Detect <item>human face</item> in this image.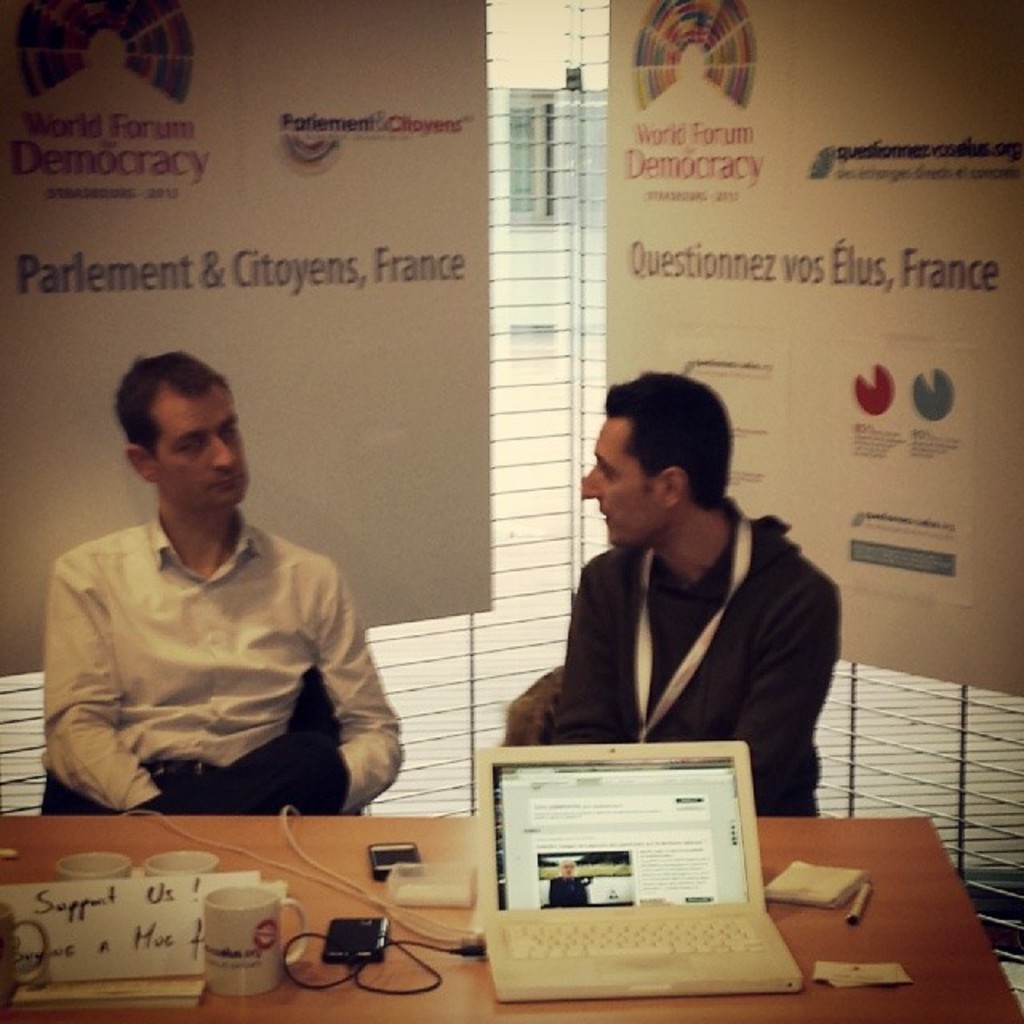
Detection: [x1=581, y1=416, x2=666, y2=546].
